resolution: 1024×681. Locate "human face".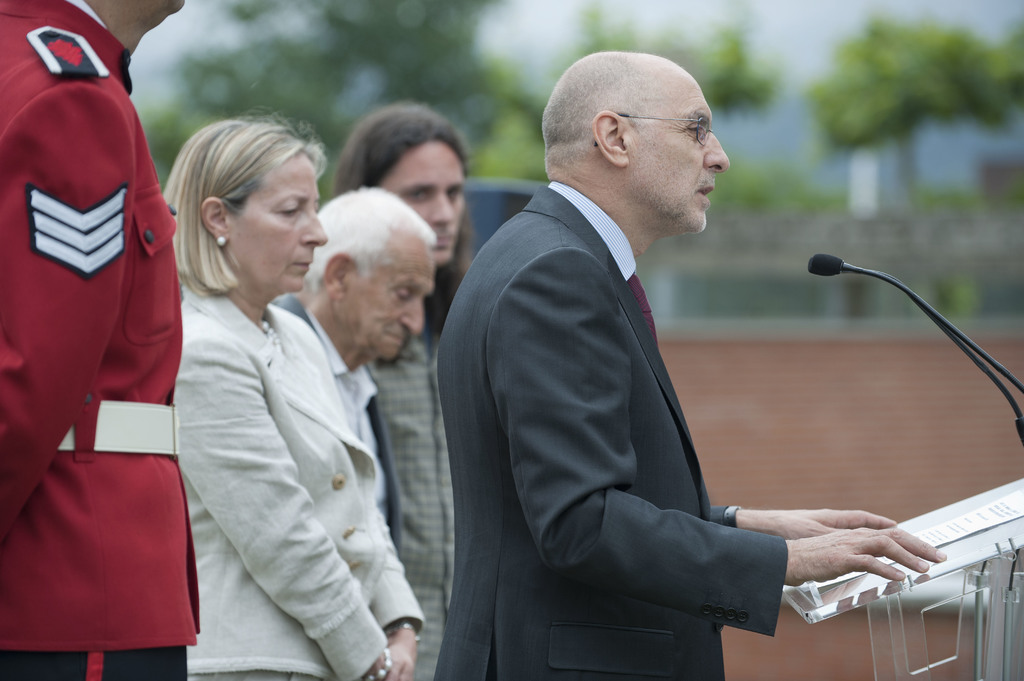
(x1=632, y1=78, x2=731, y2=233).
